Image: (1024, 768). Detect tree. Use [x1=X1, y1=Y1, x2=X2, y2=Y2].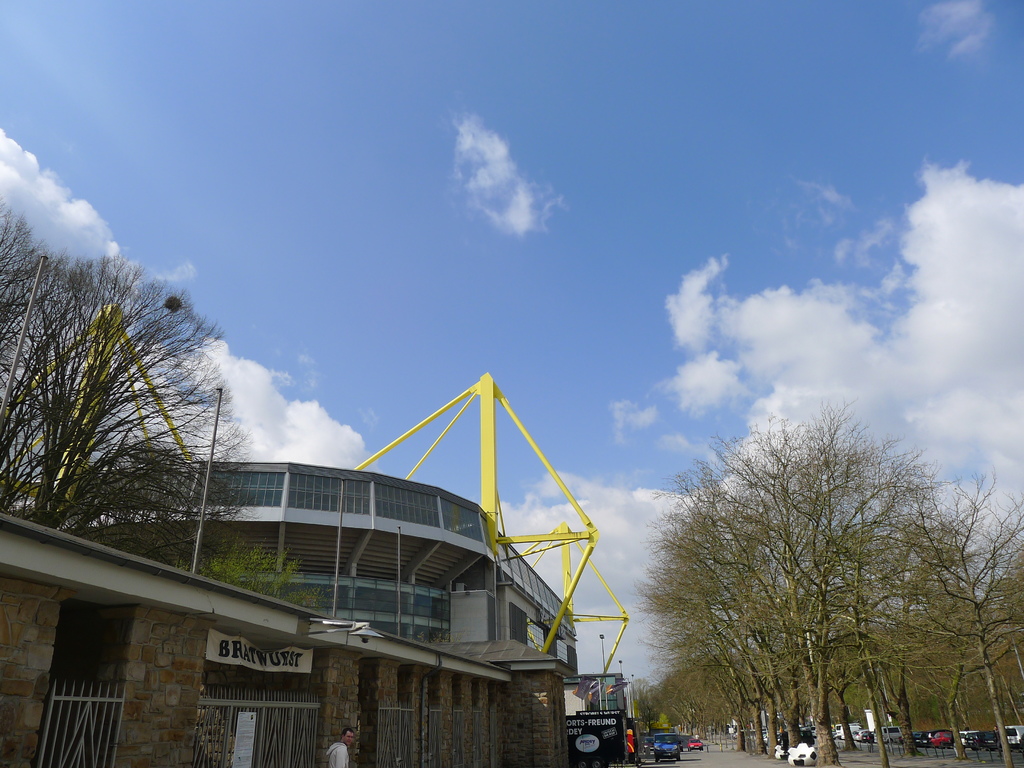
[x1=618, y1=383, x2=980, y2=754].
